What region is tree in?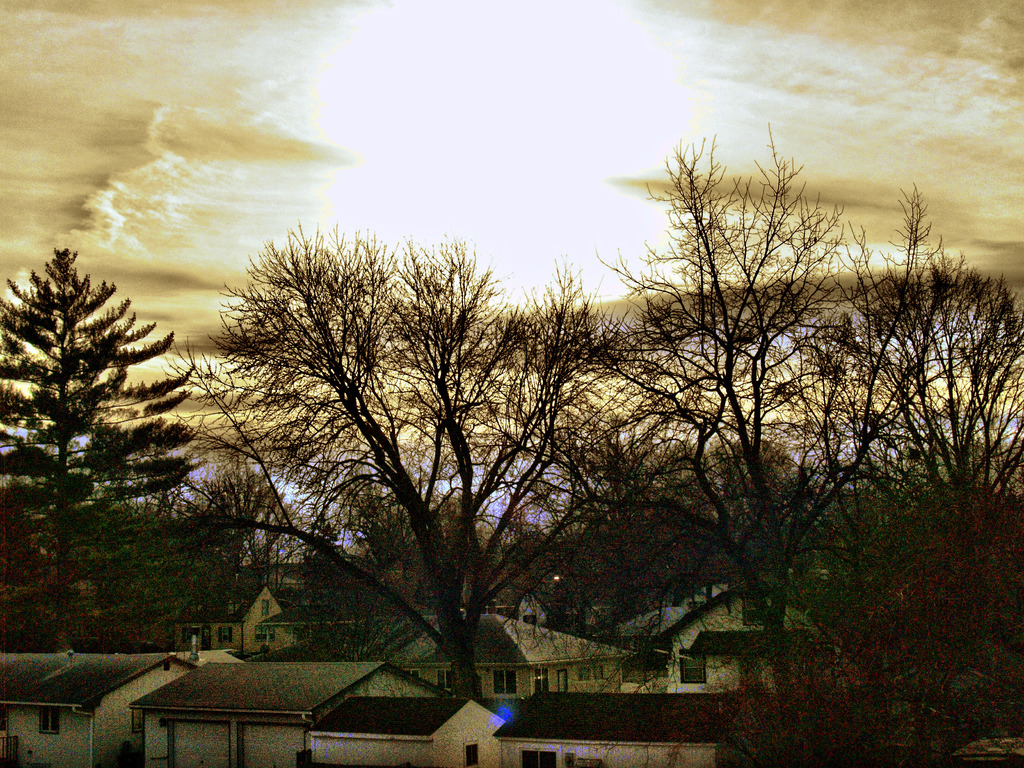
10:215:211:648.
